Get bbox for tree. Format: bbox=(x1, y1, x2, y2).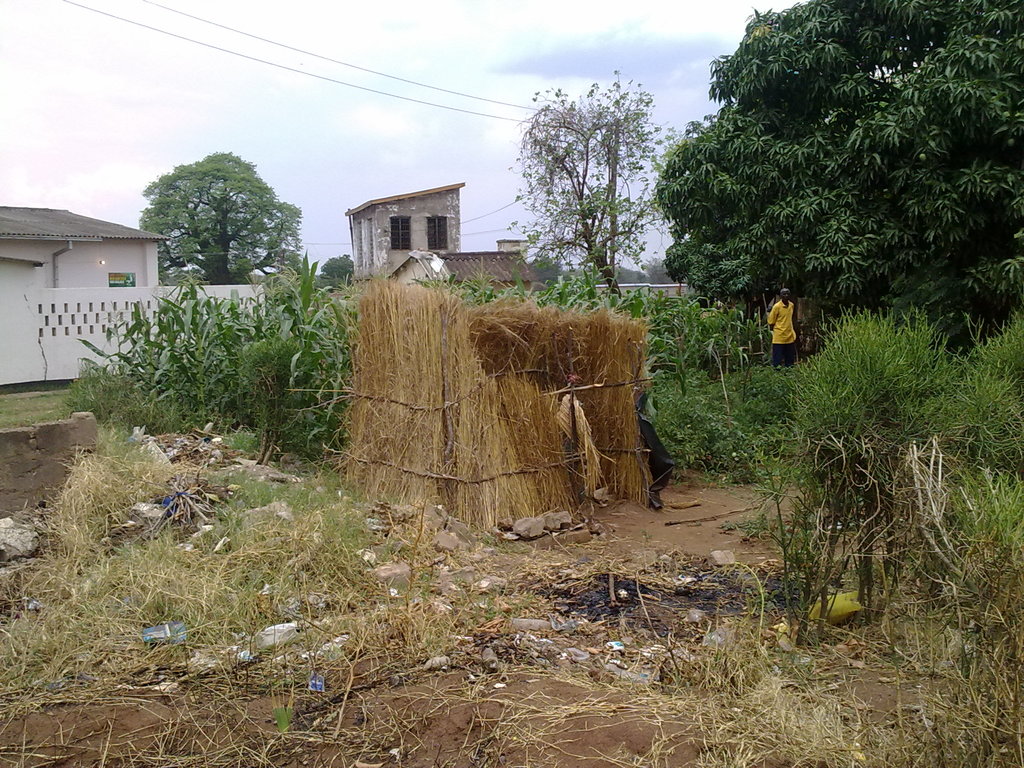
bbox=(641, 262, 676, 284).
